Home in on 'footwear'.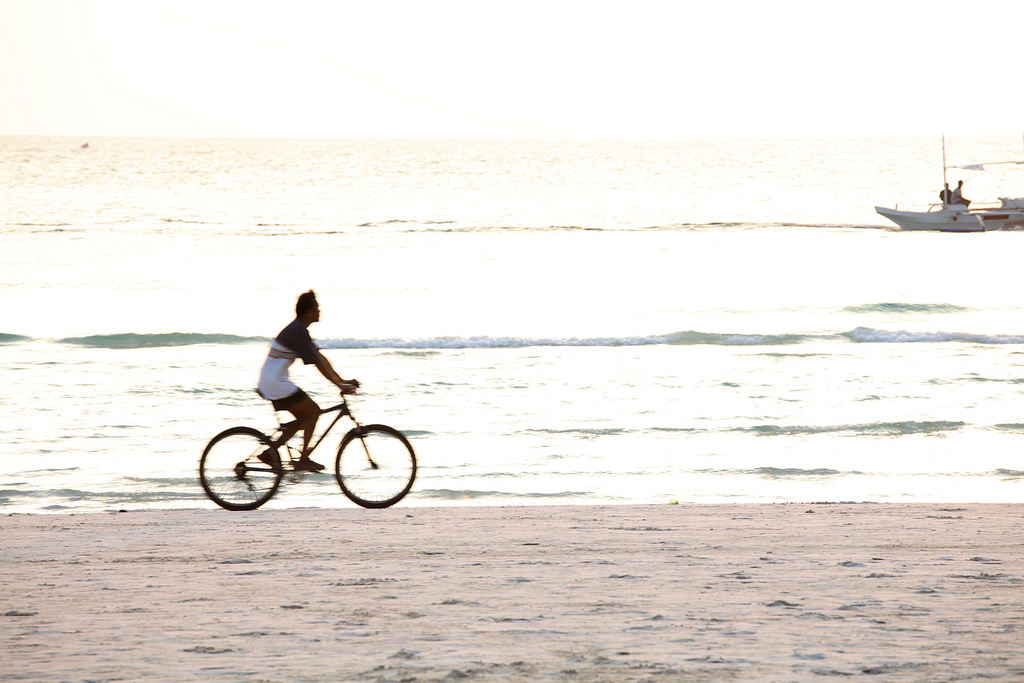
Homed in at x1=255 y1=449 x2=280 y2=473.
